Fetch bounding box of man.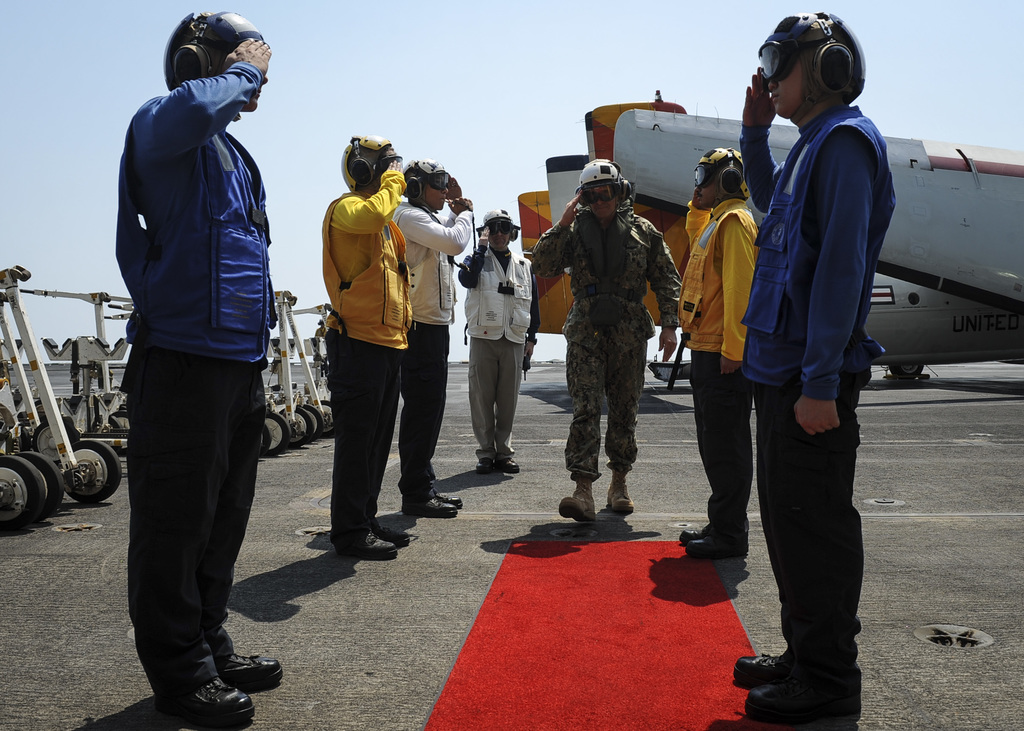
Bbox: bbox=(321, 134, 409, 562).
